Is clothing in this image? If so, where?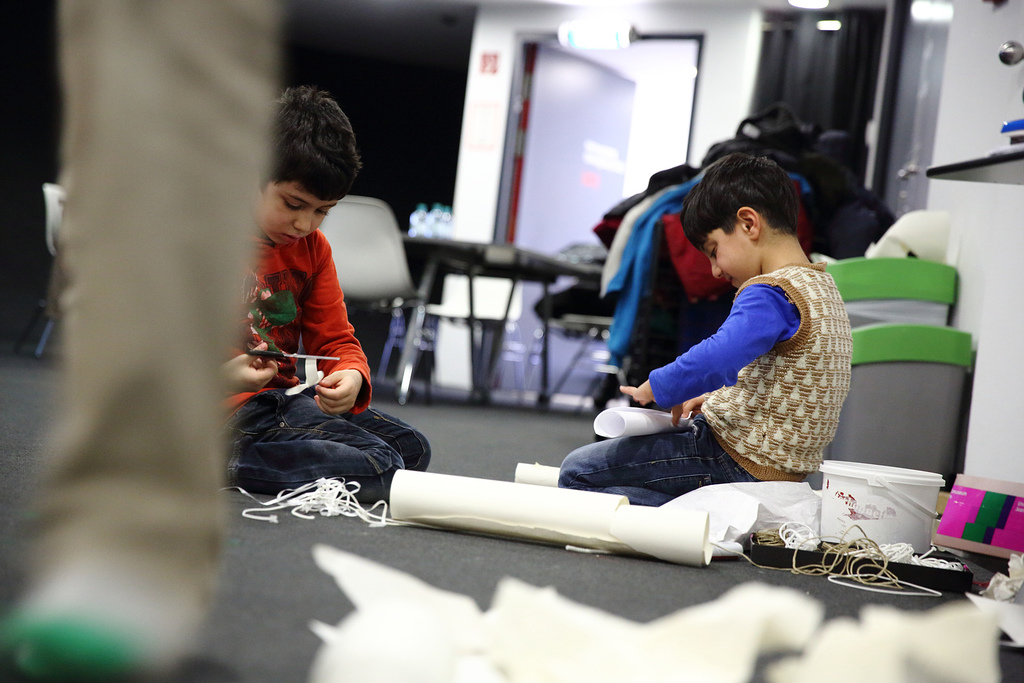
Yes, at detection(560, 270, 856, 492).
